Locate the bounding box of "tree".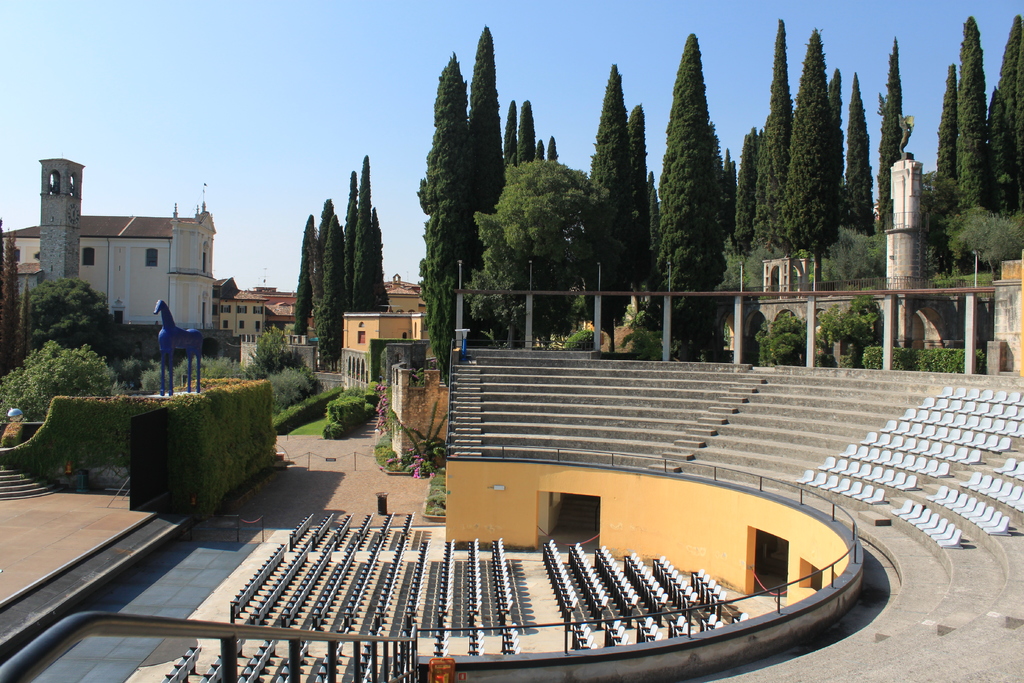
Bounding box: l=984, t=15, r=1023, b=274.
